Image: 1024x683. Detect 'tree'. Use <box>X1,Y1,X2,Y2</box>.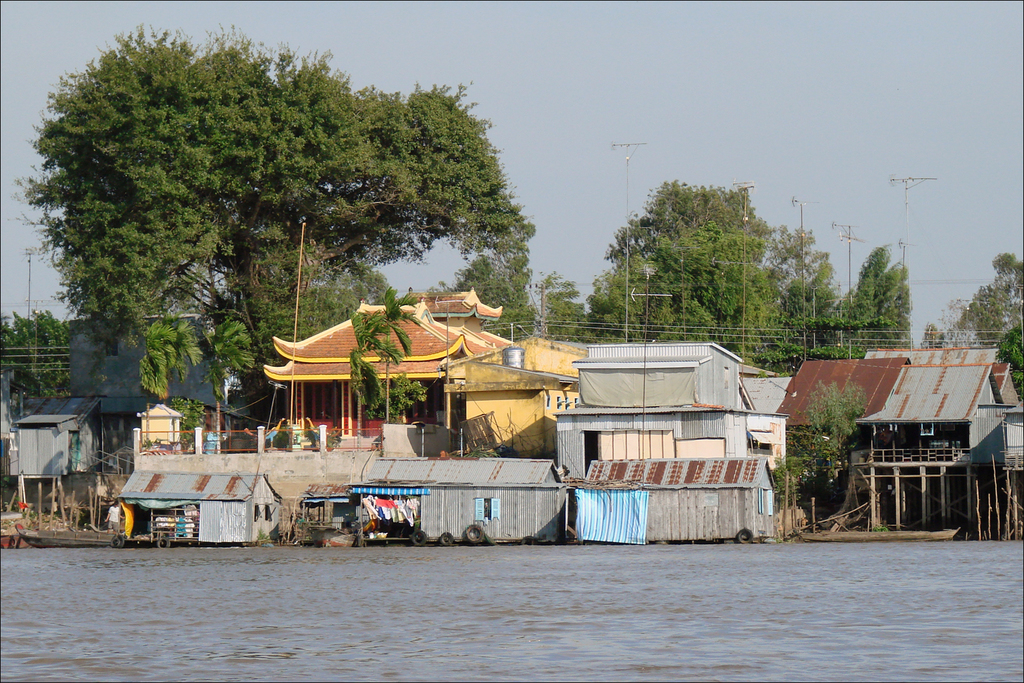
<box>200,313,255,423</box>.
